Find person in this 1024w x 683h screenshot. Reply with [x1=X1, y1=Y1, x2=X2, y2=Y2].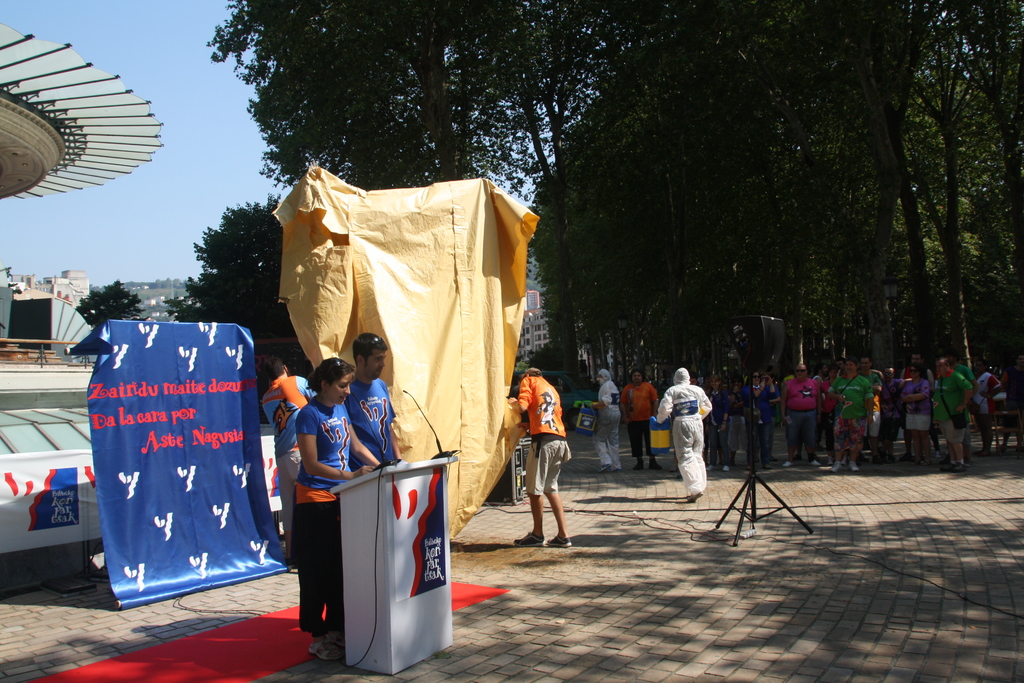
[x1=872, y1=365, x2=908, y2=461].
